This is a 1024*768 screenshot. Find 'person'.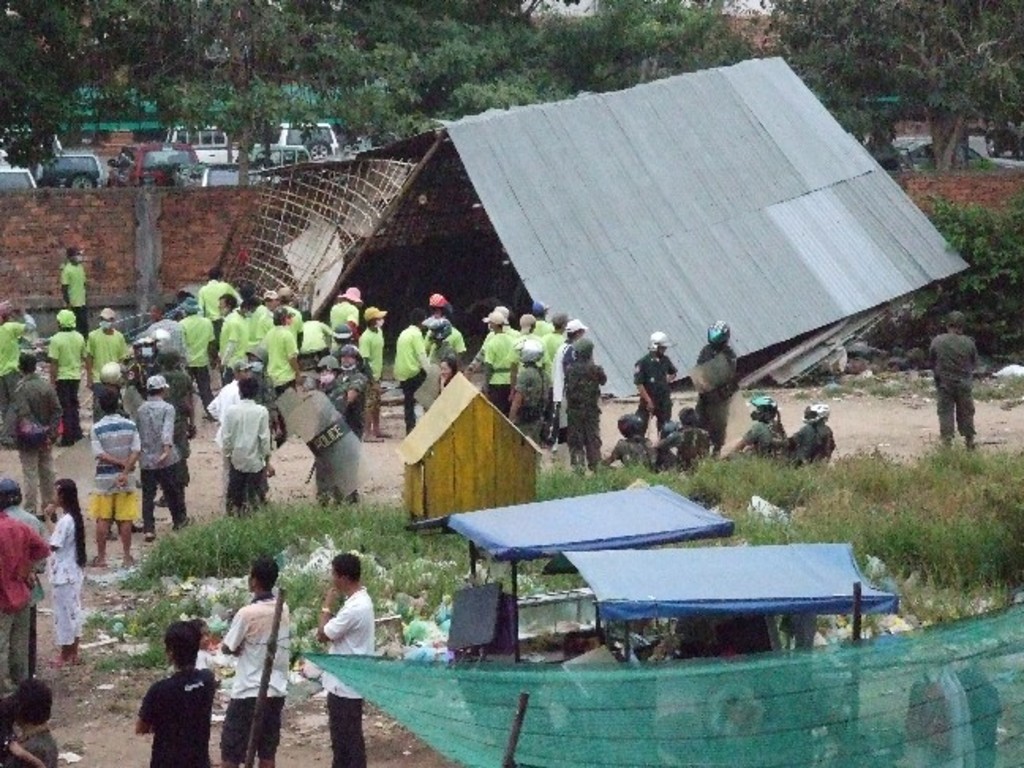
Bounding box: 218,555,300,765.
